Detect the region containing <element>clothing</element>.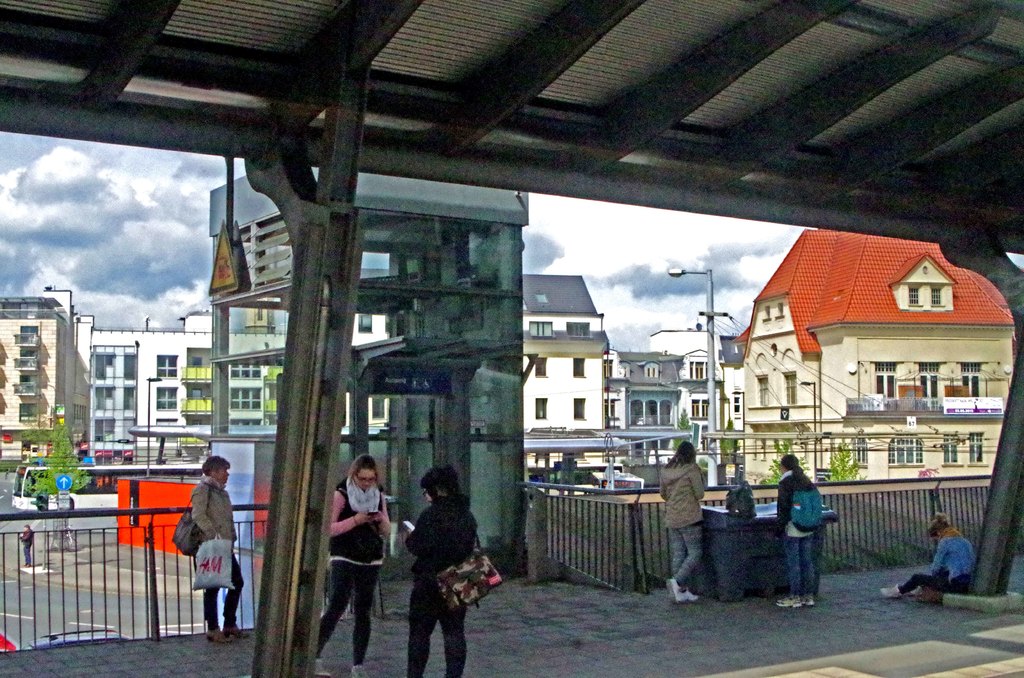
bbox(201, 554, 244, 622).
